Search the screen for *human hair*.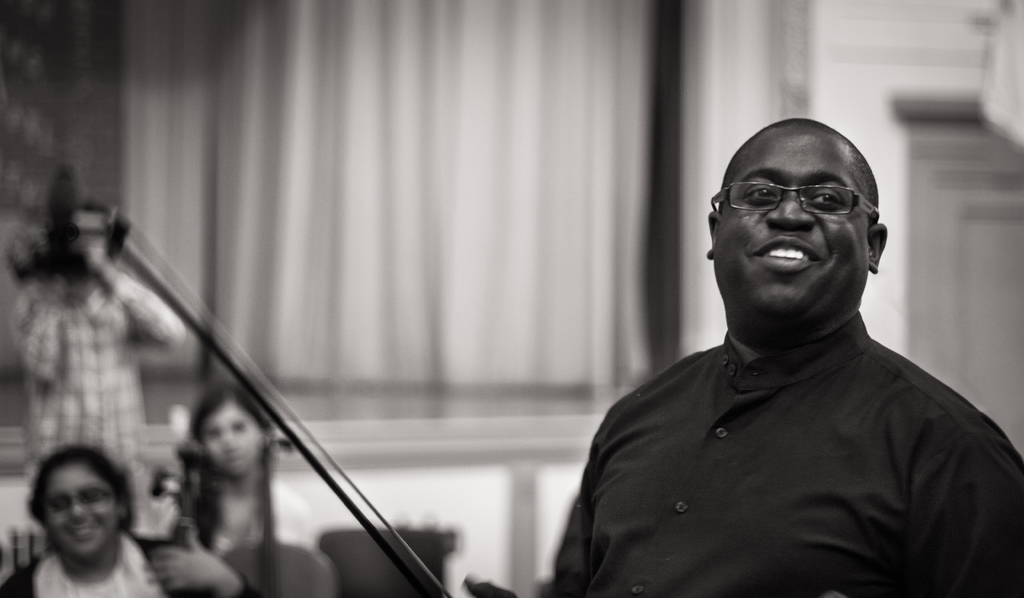
Found at x1=75, y1=197, x2=115, y2=213.
